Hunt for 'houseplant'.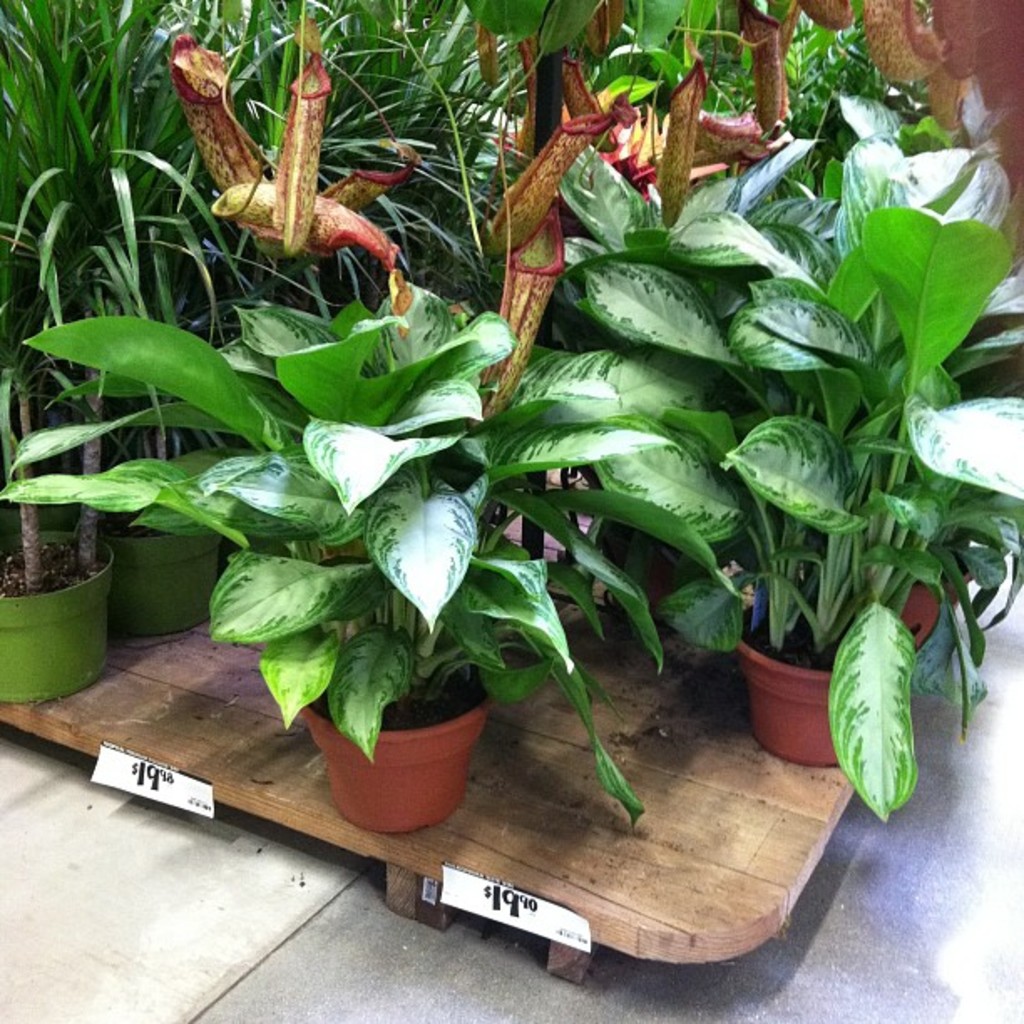
Hunted down at bbox=(0, 261, 760, 835).
